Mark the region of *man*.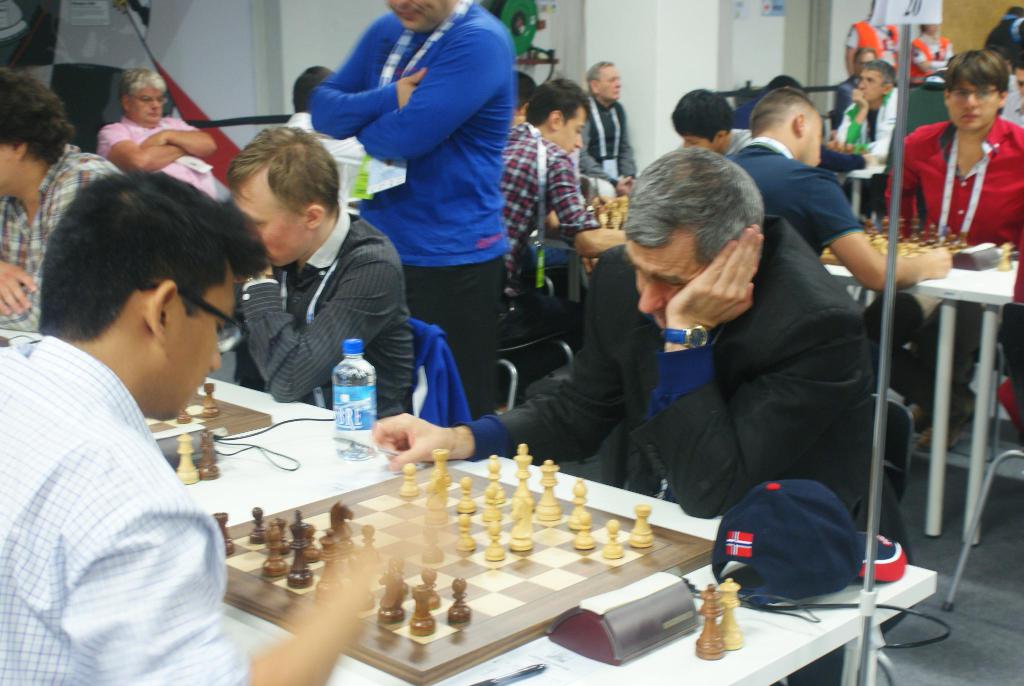
Region: rect(0, 66, 123, 334).
